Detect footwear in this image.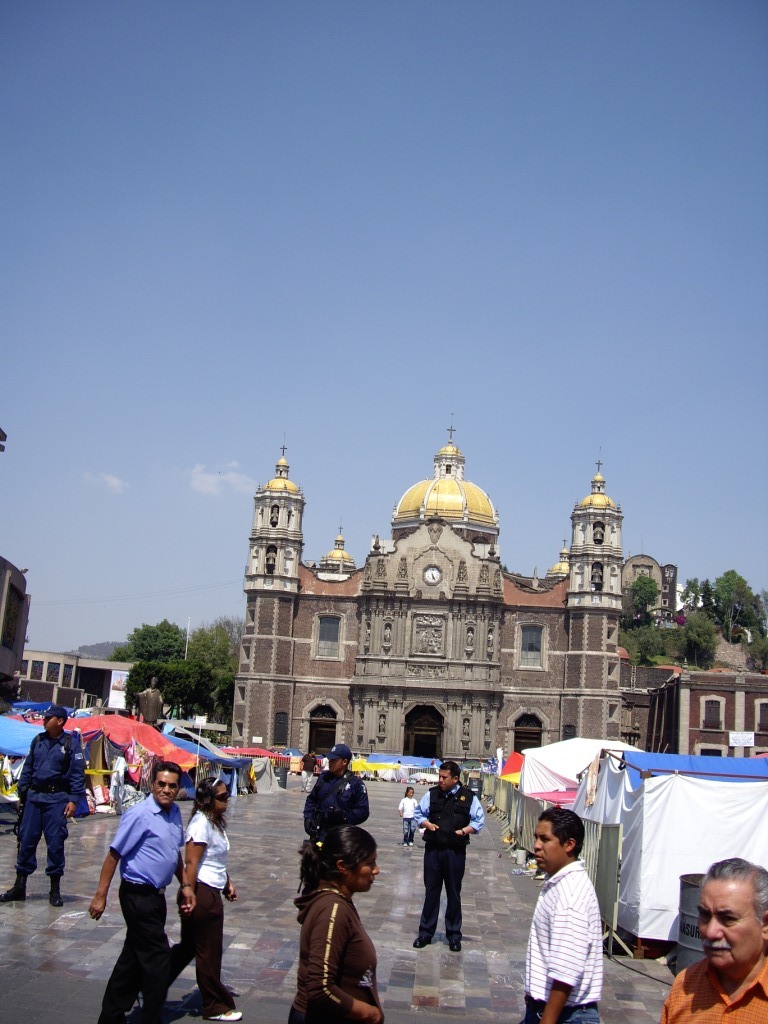
Detection: x1=148 y1=1003 x2=166 y2=1019.
